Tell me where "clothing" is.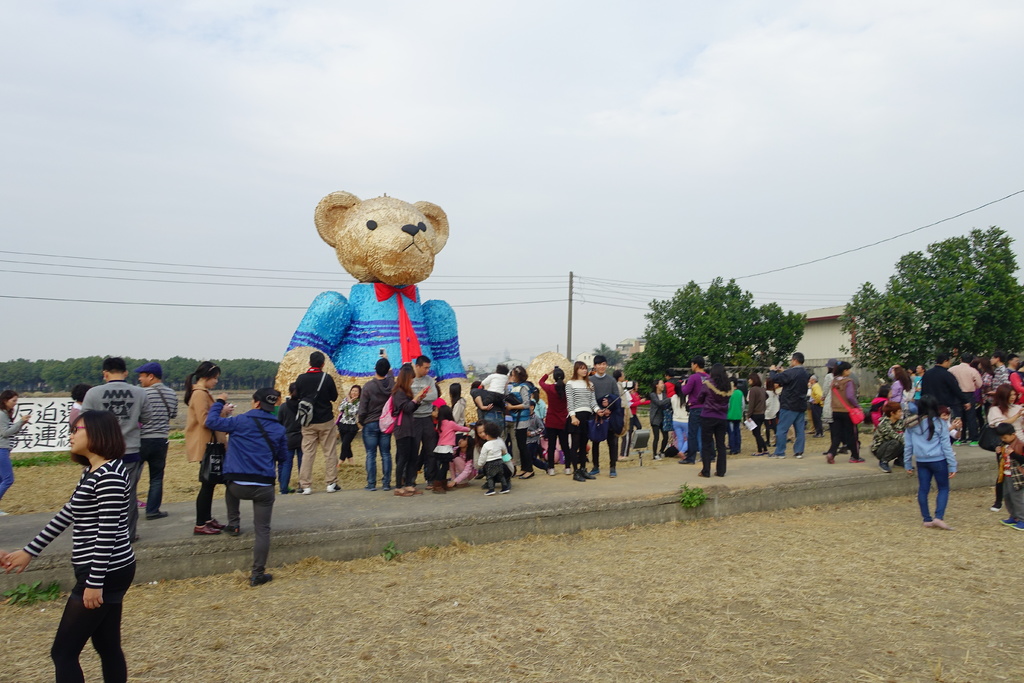
"clothing" is at 810/382/822/436.
